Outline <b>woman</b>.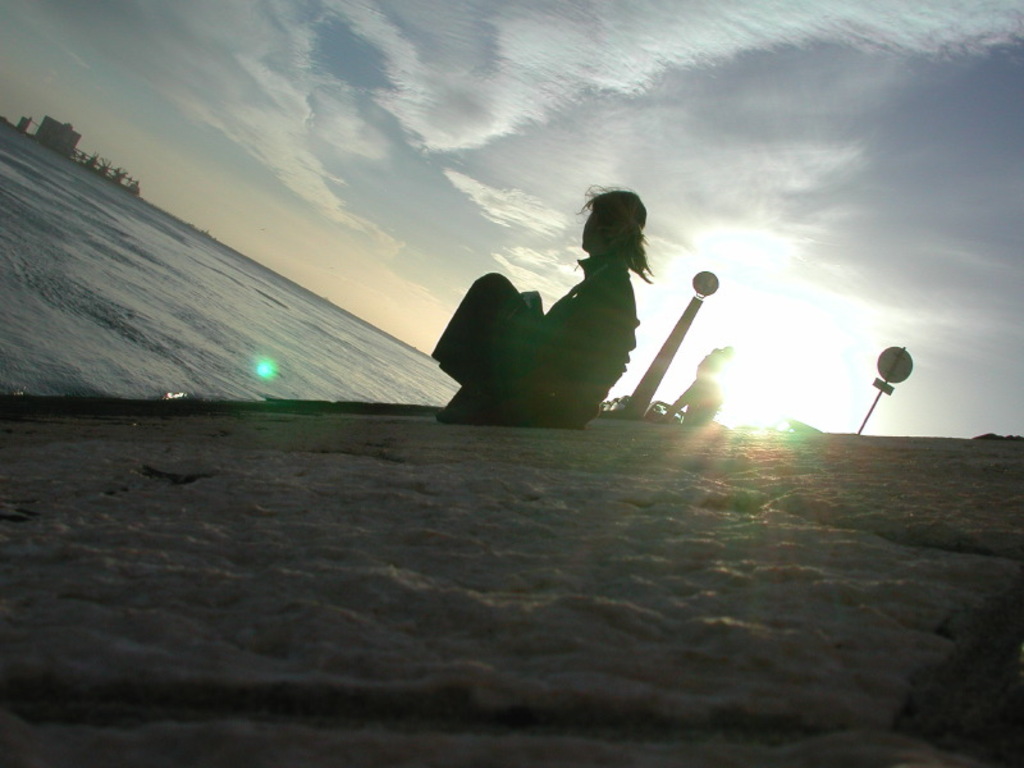
Outline: bbox=(422, 173, 691, 440).
